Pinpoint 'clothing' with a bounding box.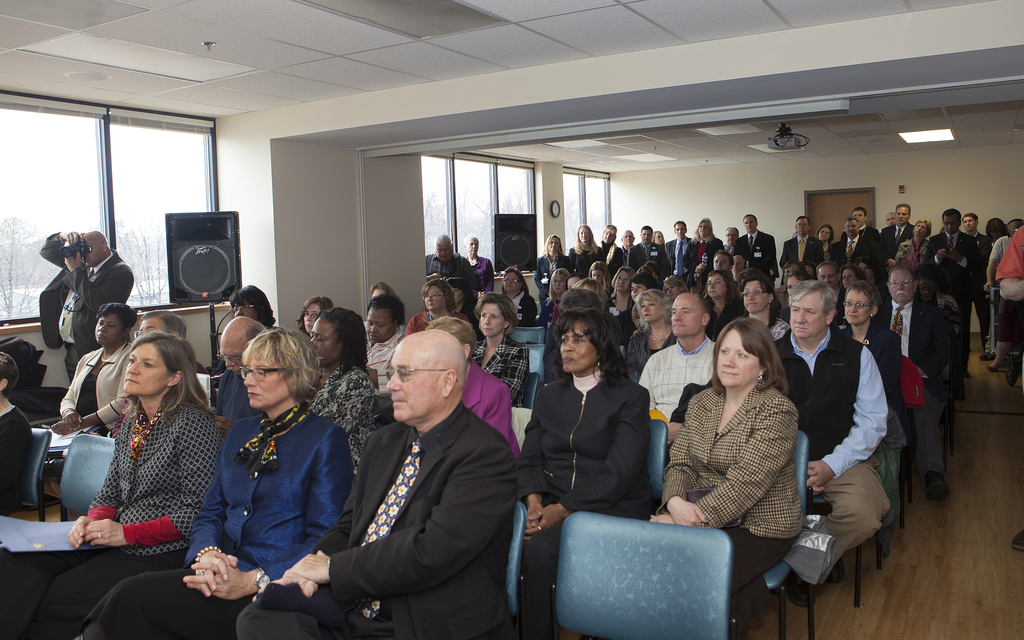
BBox(785, 335, 887, 584).
